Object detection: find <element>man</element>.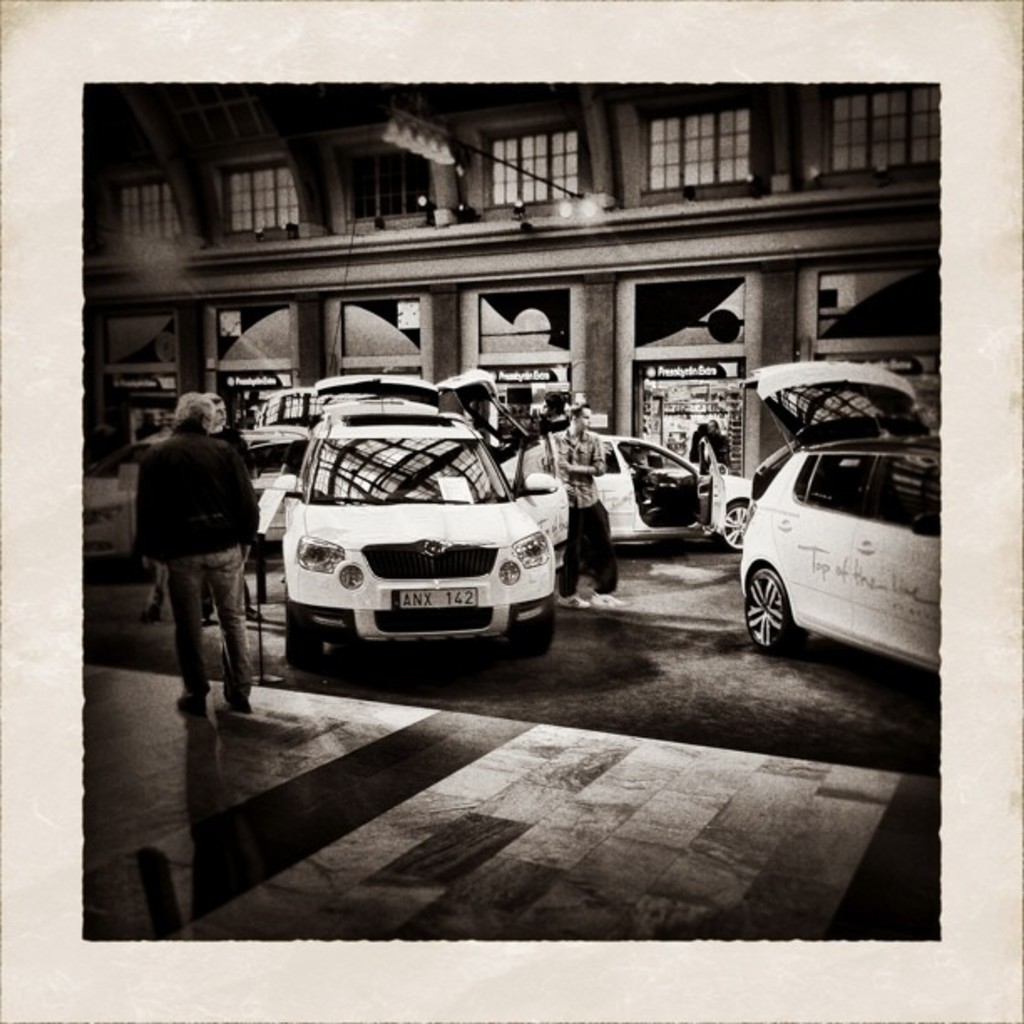
BBox(197, 392, 261, 624).
